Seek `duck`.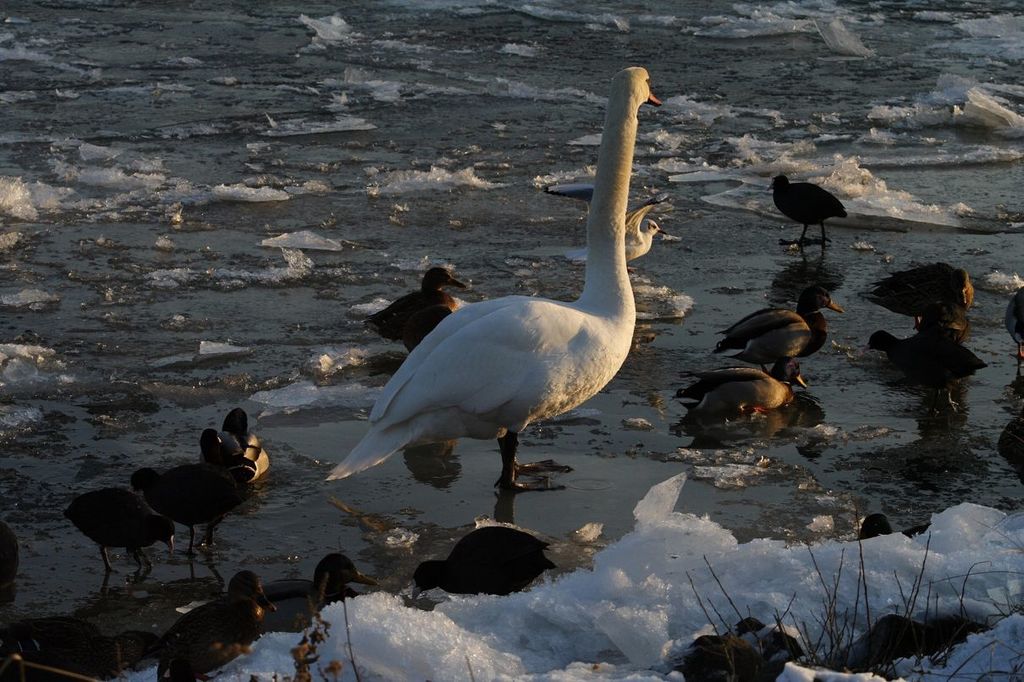
<box>325,118,657,502</box>.
